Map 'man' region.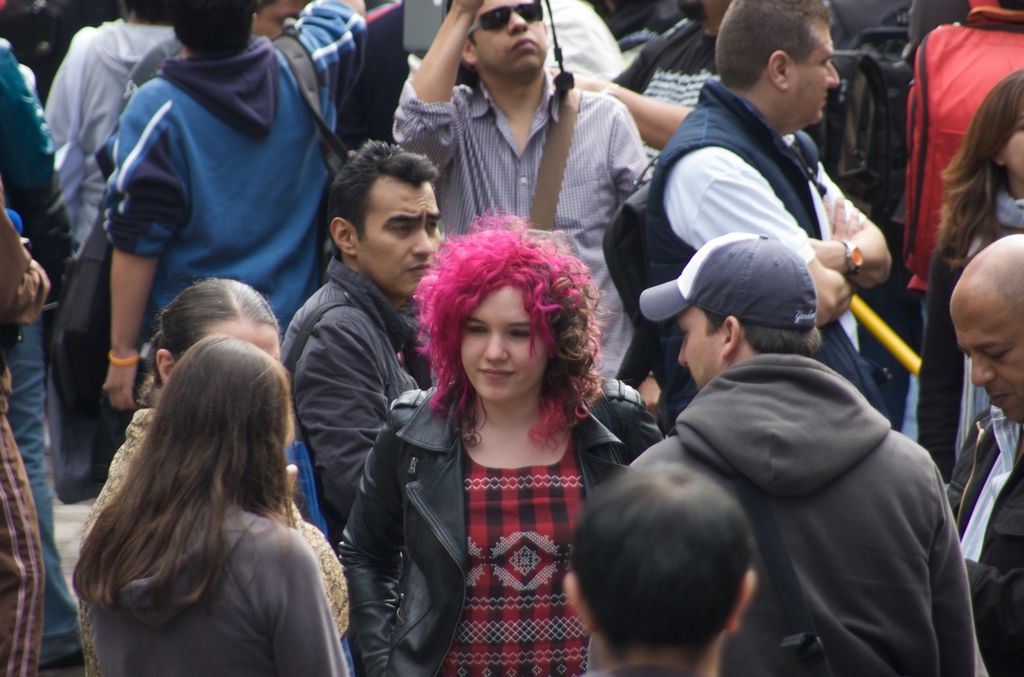
Mapped to <bbox>564, 460, 757, 676</bbox>.
